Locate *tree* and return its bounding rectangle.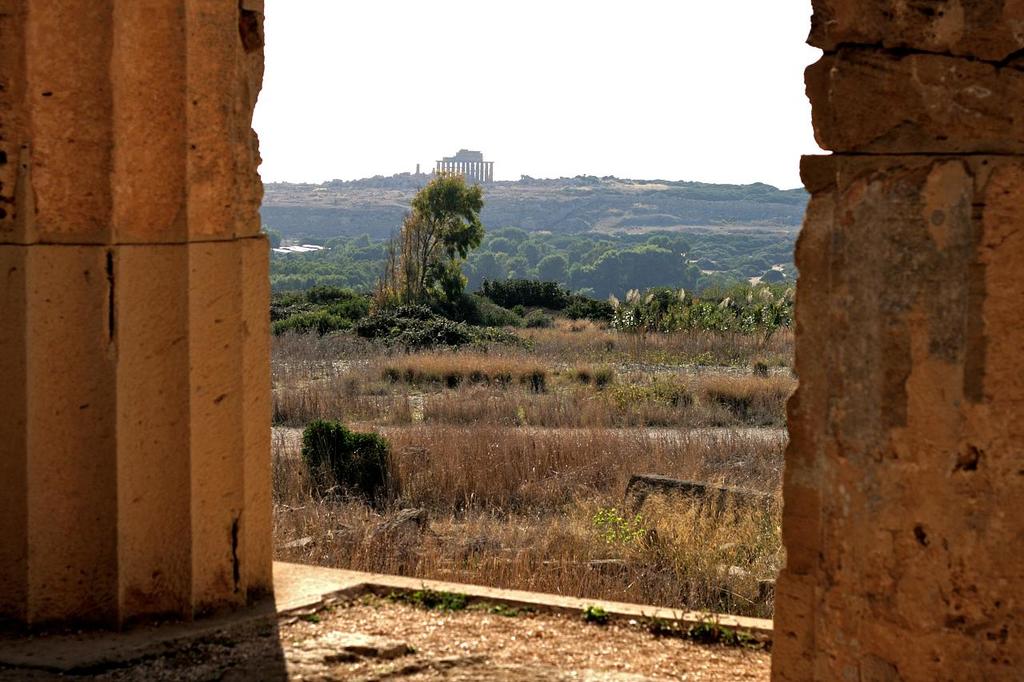
x1=513 y1=234 x2=560 y2=277.
